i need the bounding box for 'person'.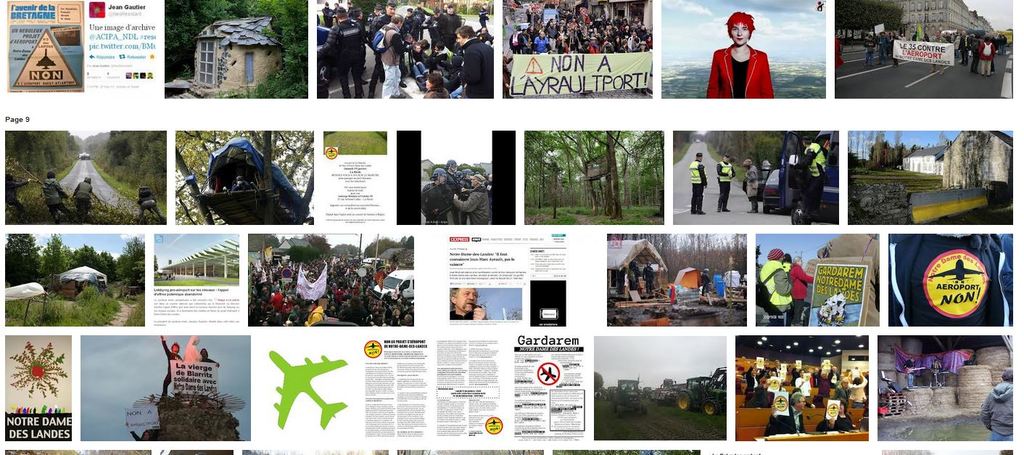
Here it is: {"left": 764, "top": 365, "right": 780, "bottom": 385}.
